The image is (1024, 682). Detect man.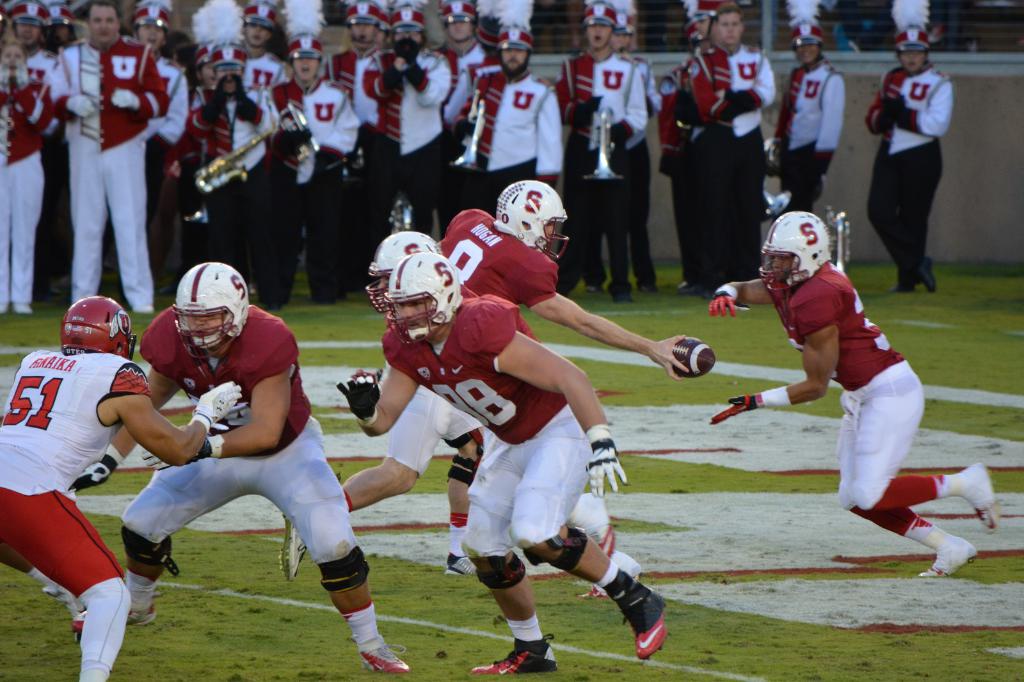
Detection: crop(671, 0, 772, 294).
